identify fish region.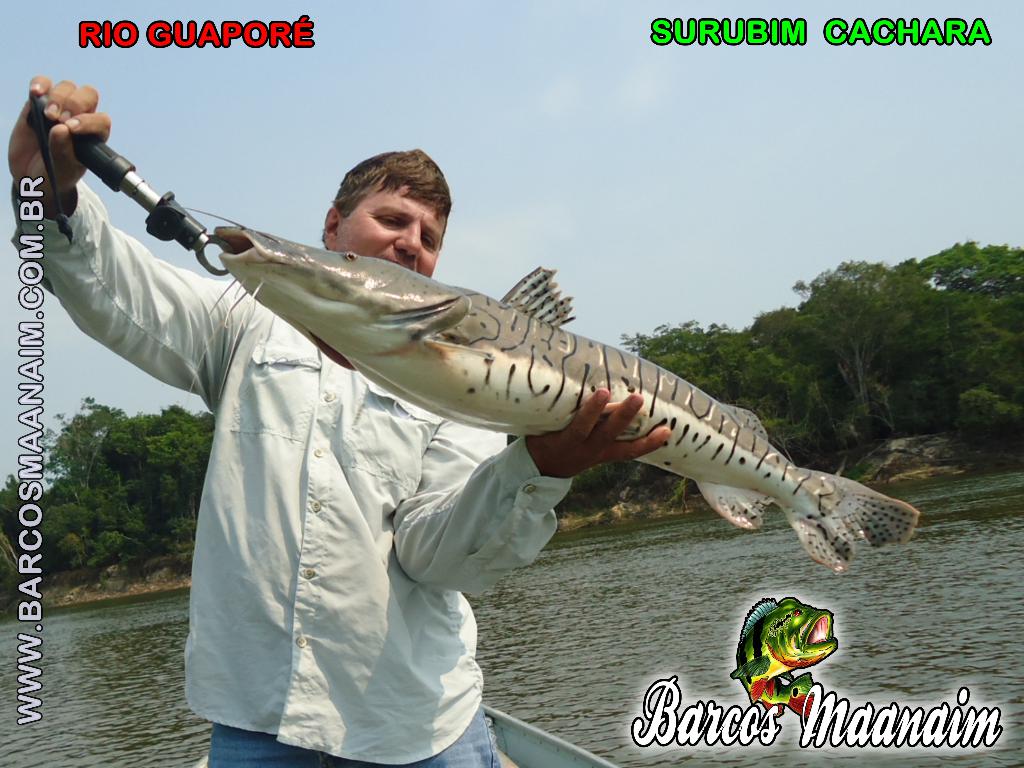
Region: BBox(184, 183, 867, 568).
